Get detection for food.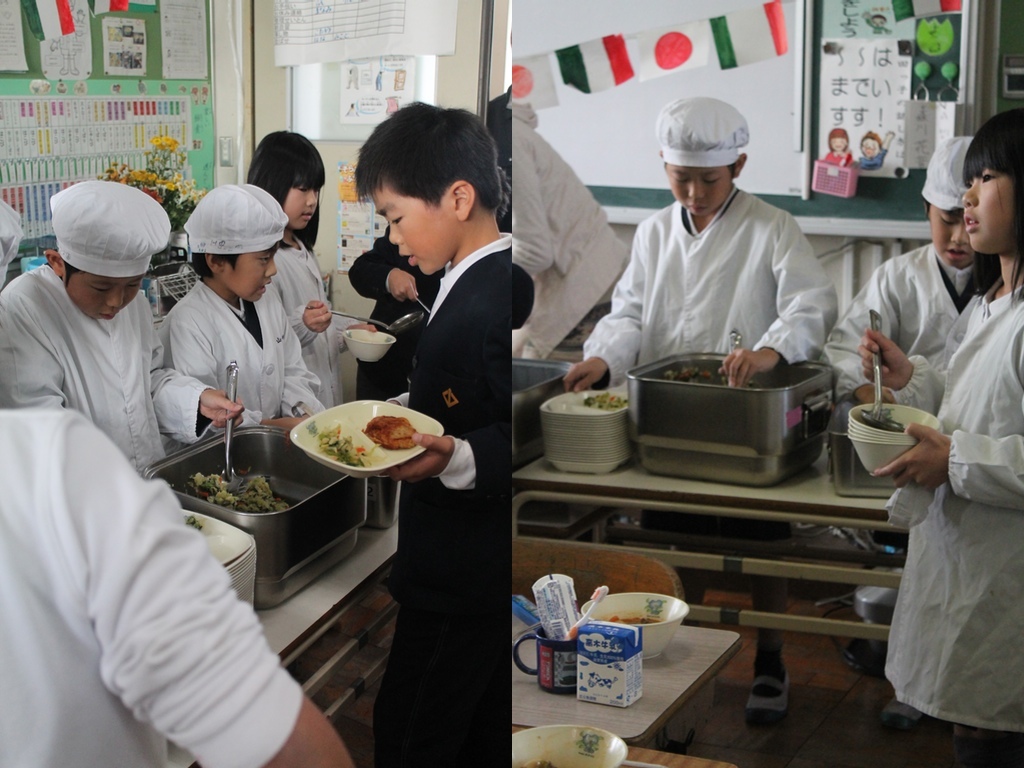
Detection: 171:470:305:511.
